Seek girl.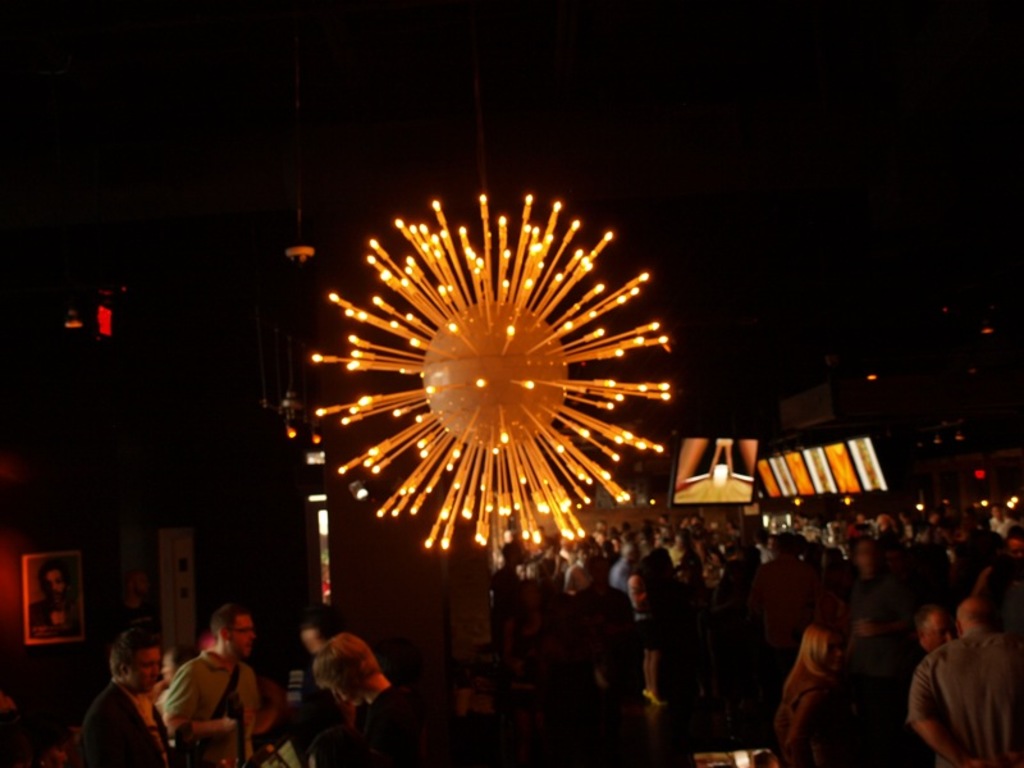
<region>773, 625, 846, 767</region>.
